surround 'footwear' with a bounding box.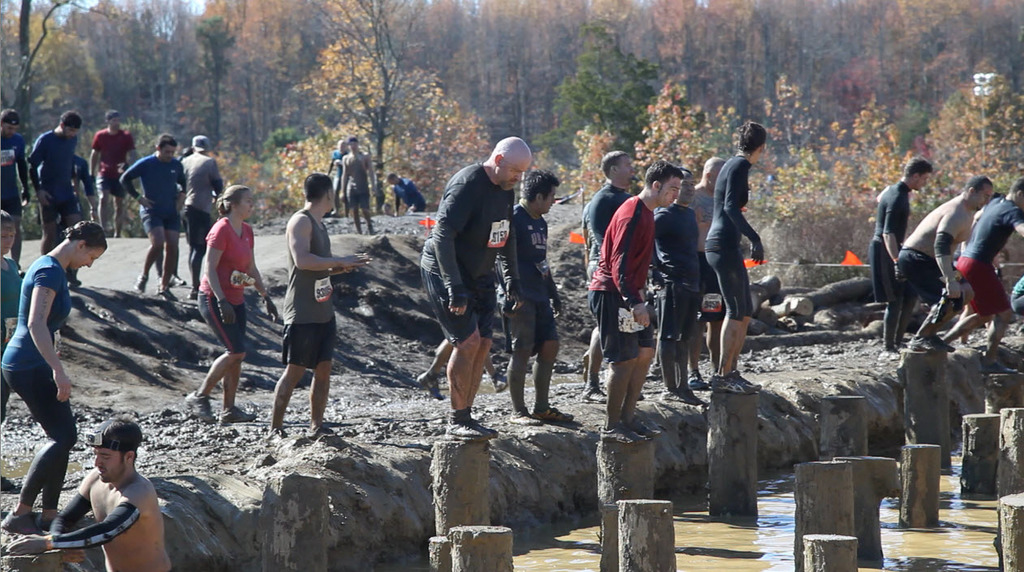
crop(709, 369, 756, 392).
